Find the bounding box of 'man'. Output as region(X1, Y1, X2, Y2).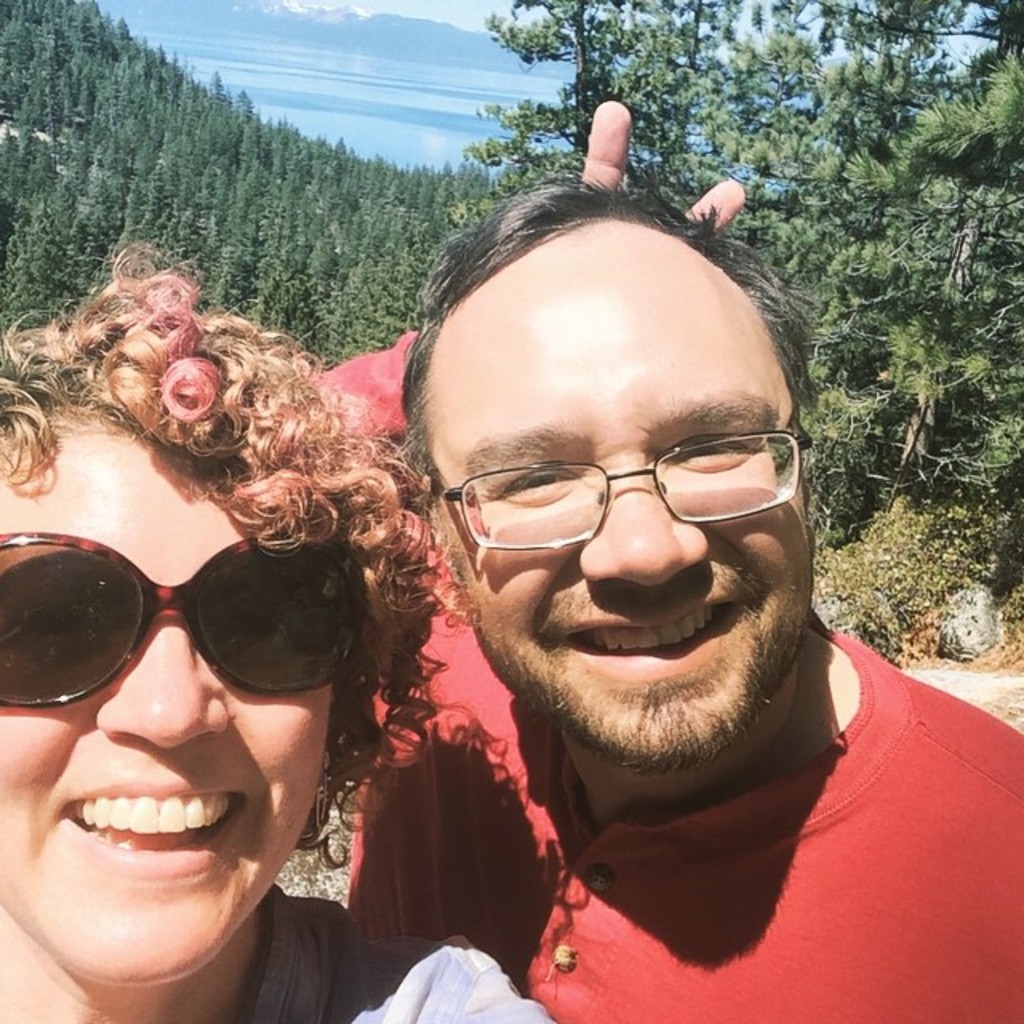
region(339, 131, 1022, 1022).
